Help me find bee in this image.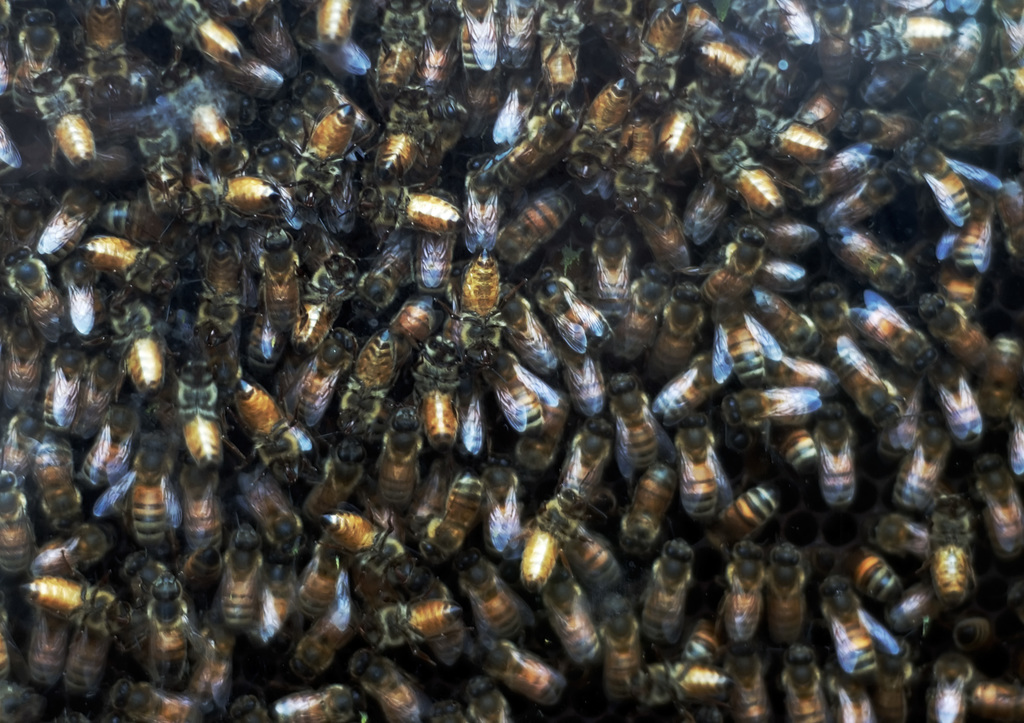
Found it: 88,389,145,488.
